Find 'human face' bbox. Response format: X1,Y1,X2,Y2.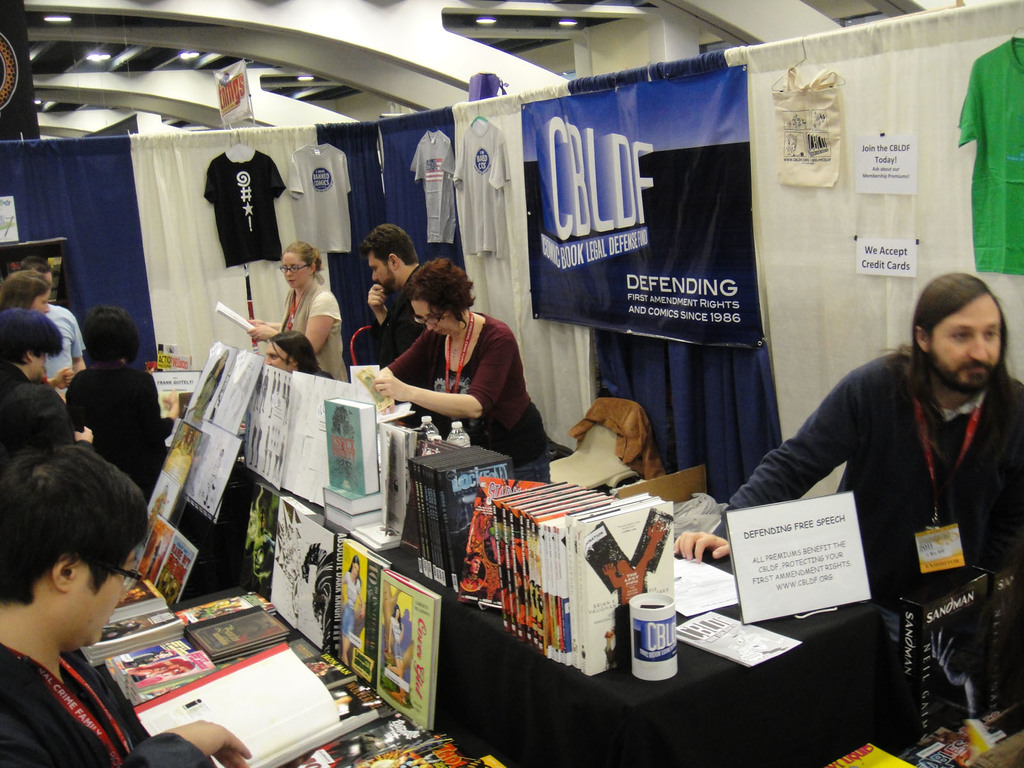
931,301,1002,385.
